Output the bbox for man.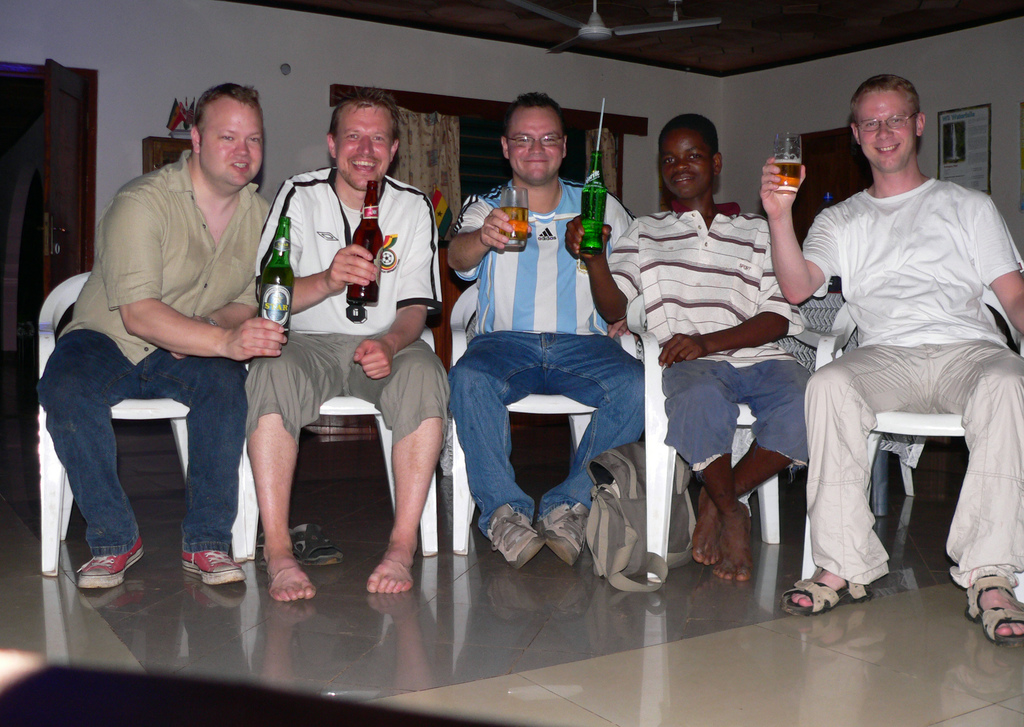
(239,92,453,608).
